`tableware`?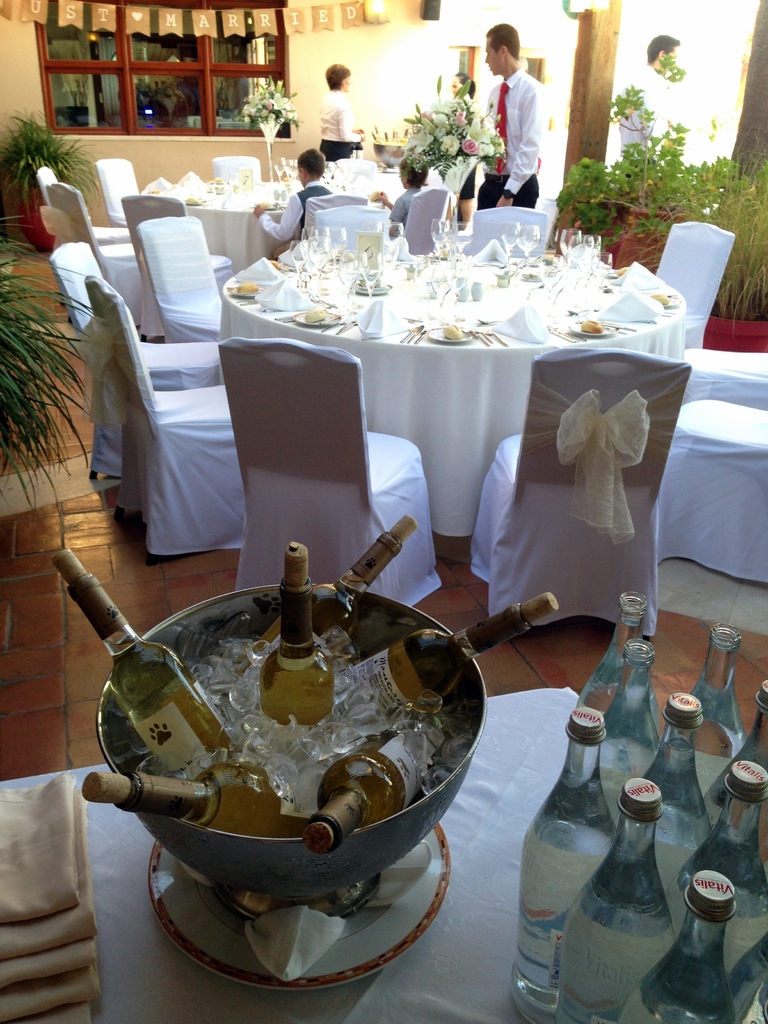
l=327, t=226, r=343, b=277
